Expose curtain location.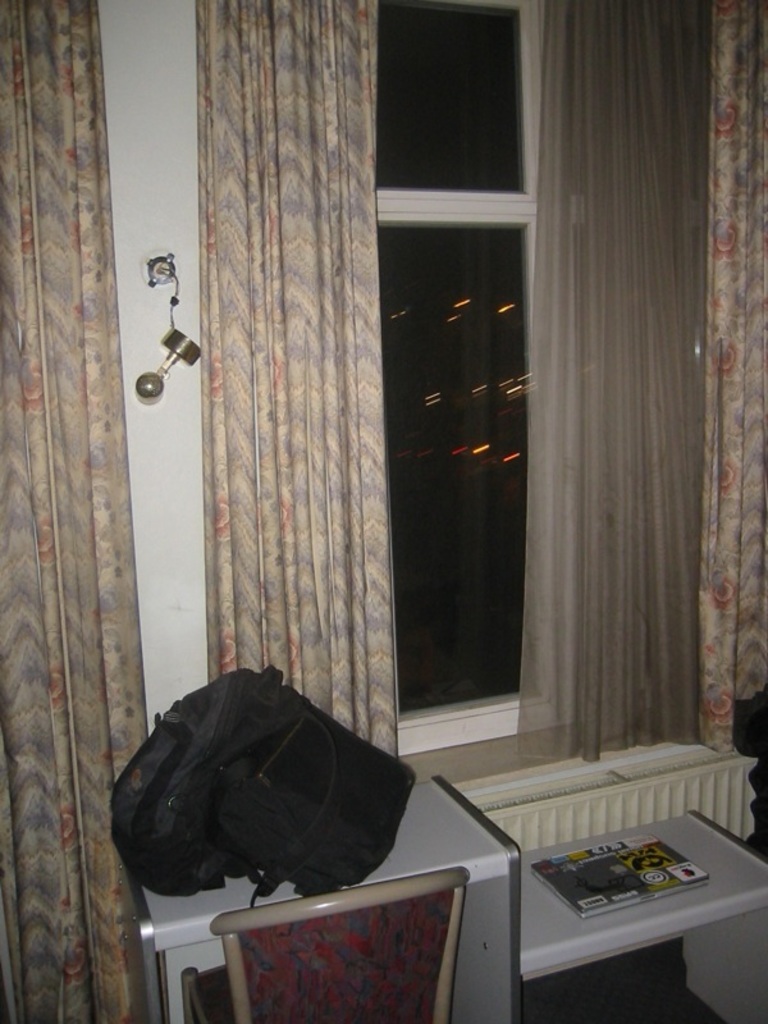
Exposed at [left=155, top=5, right=408, bottom=809].
